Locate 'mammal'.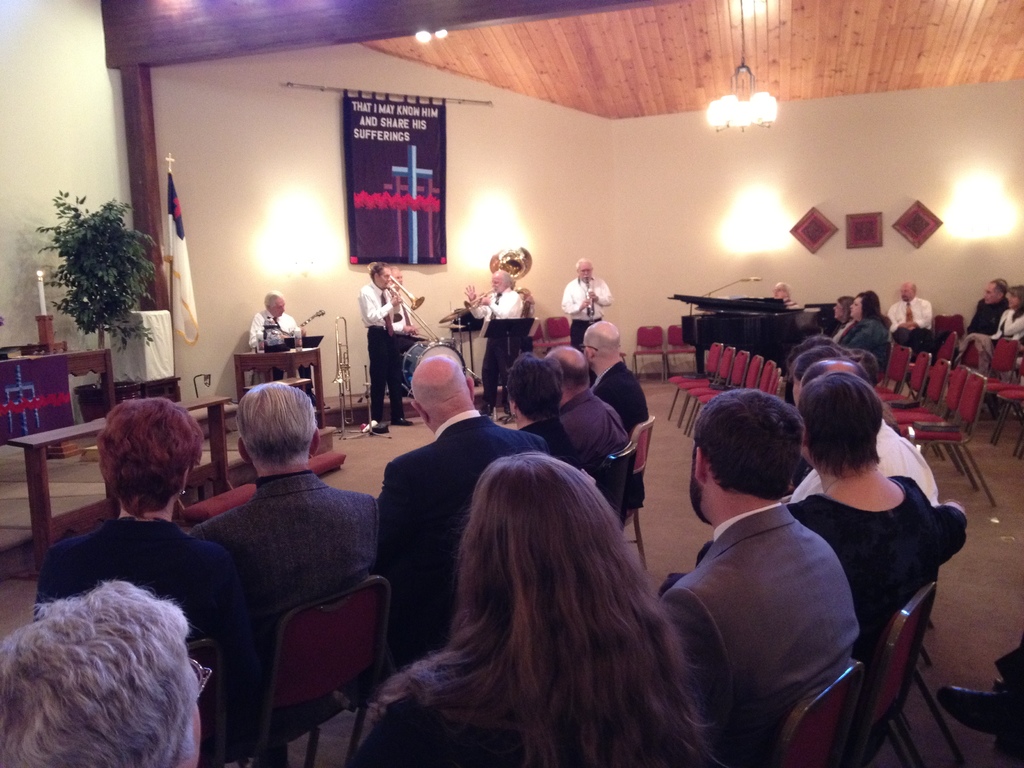
Bounding box: l=662, t=383, r=863, b=767.
